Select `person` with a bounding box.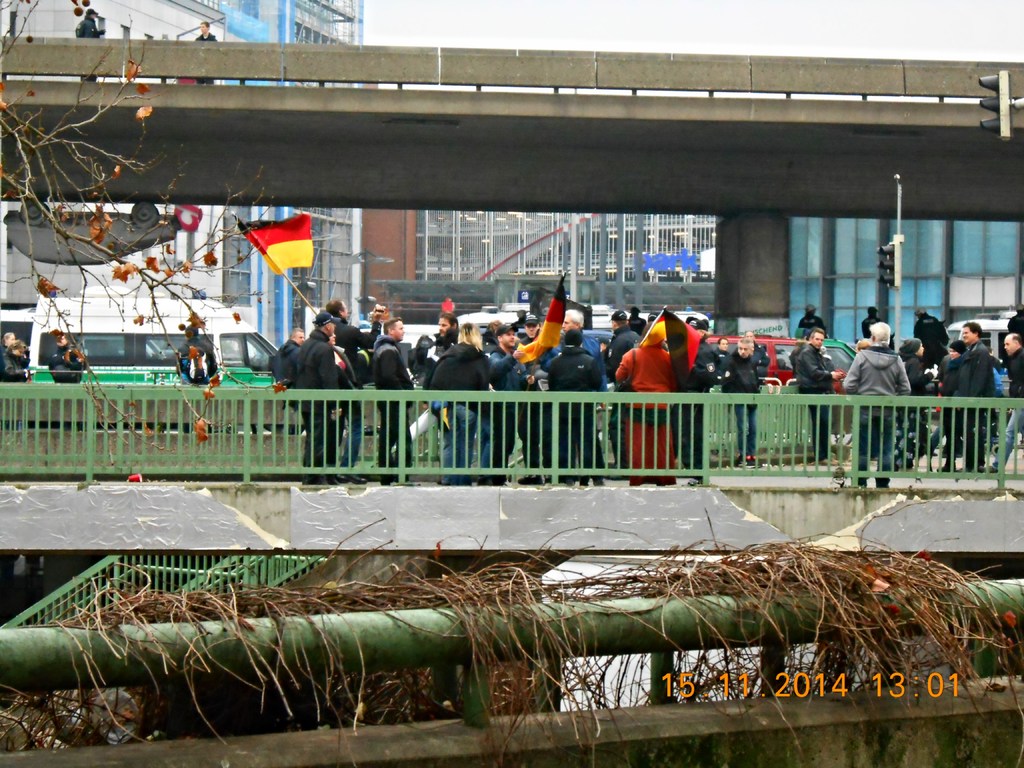
835 317 909 488.
